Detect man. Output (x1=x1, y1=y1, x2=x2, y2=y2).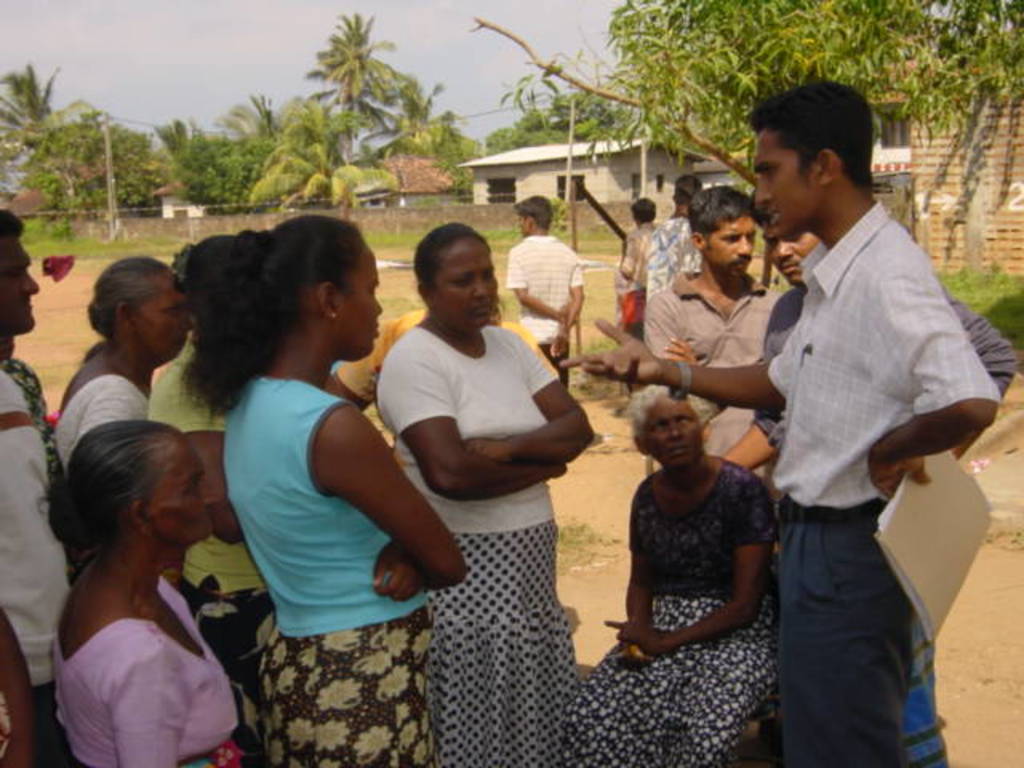
(x1=640, y1=182, x2=784, y2=502).
